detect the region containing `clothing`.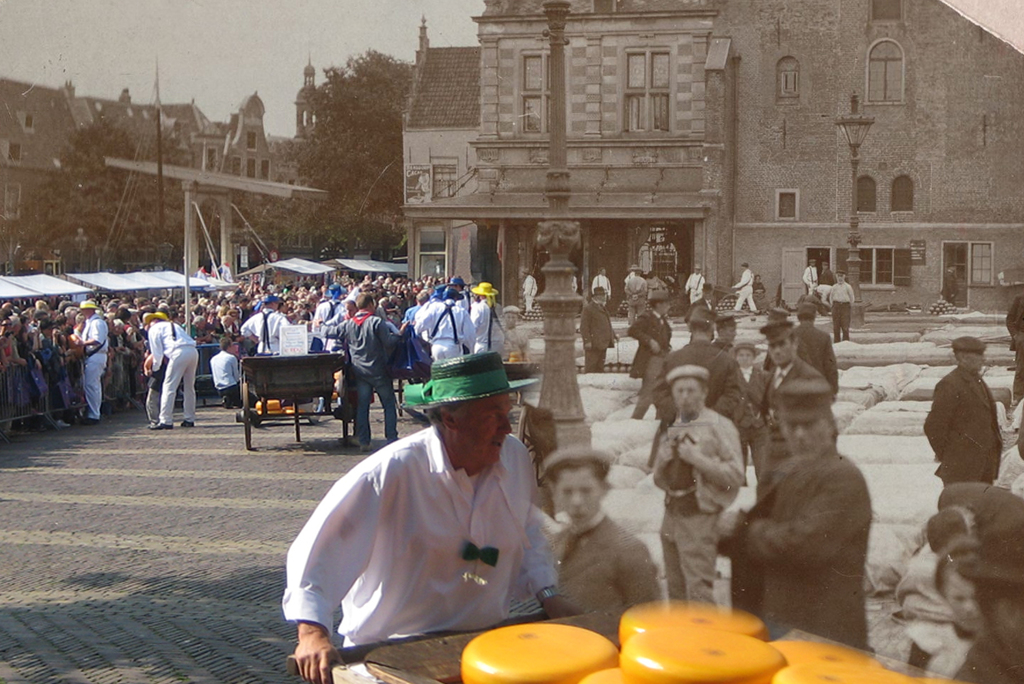
rect(522, 276, 539, 314).
